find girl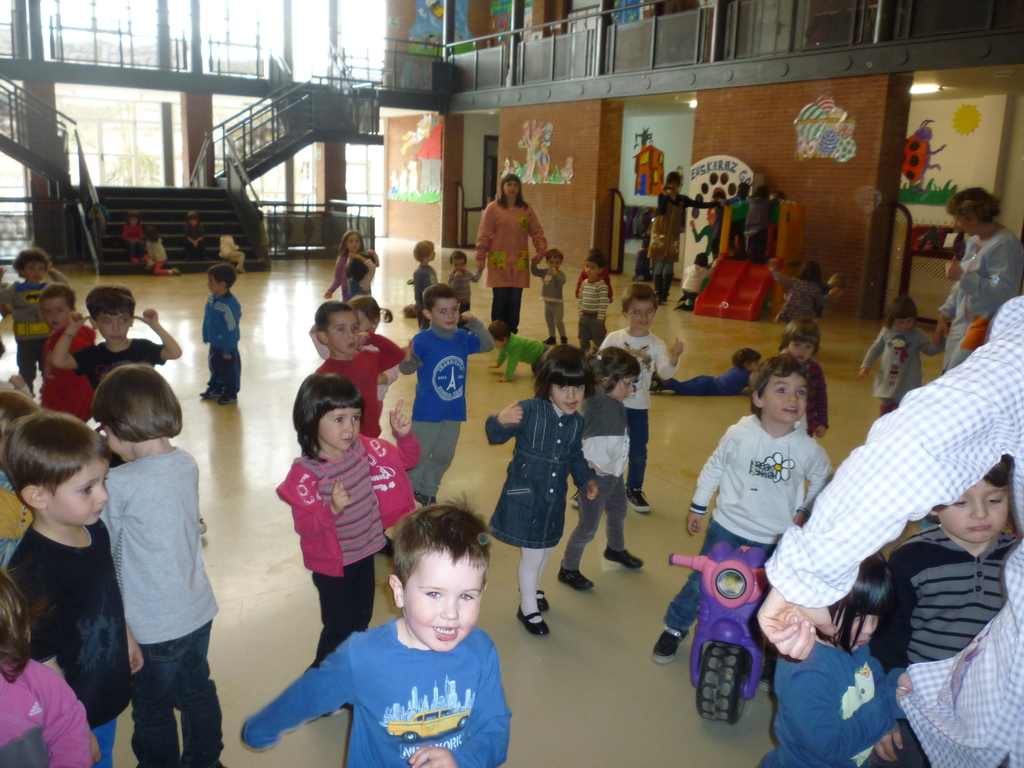
<region>145, 227, 184, 275</region>
